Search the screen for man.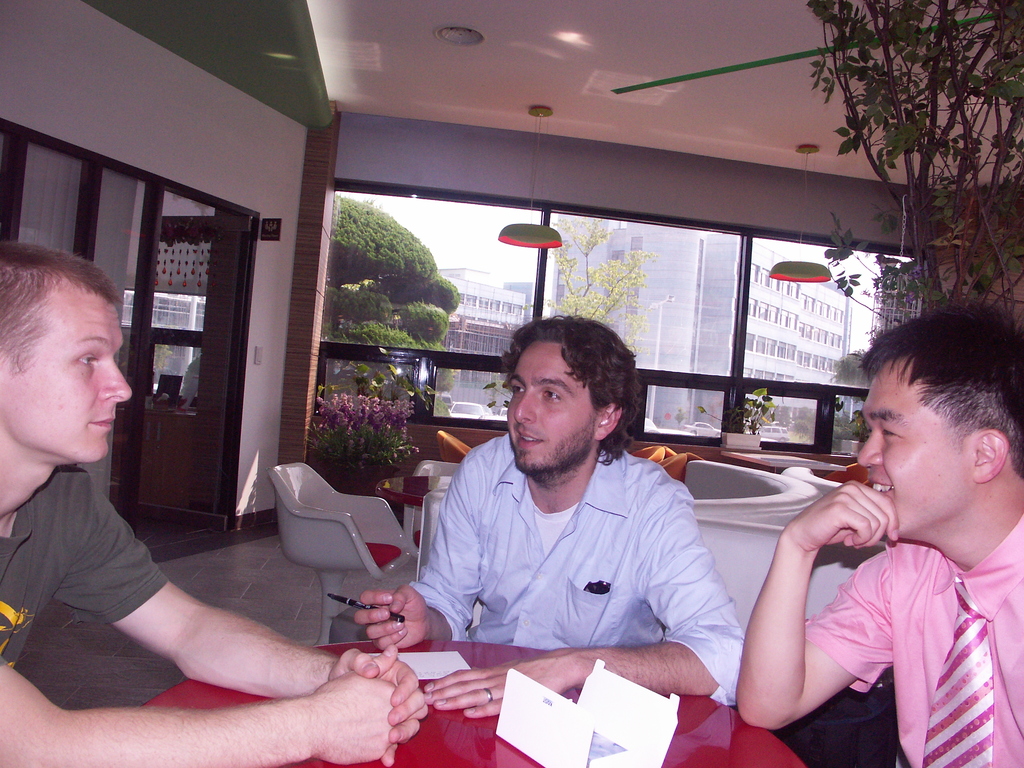
Found at (left=0, top=246, right=424, bottom=767).
